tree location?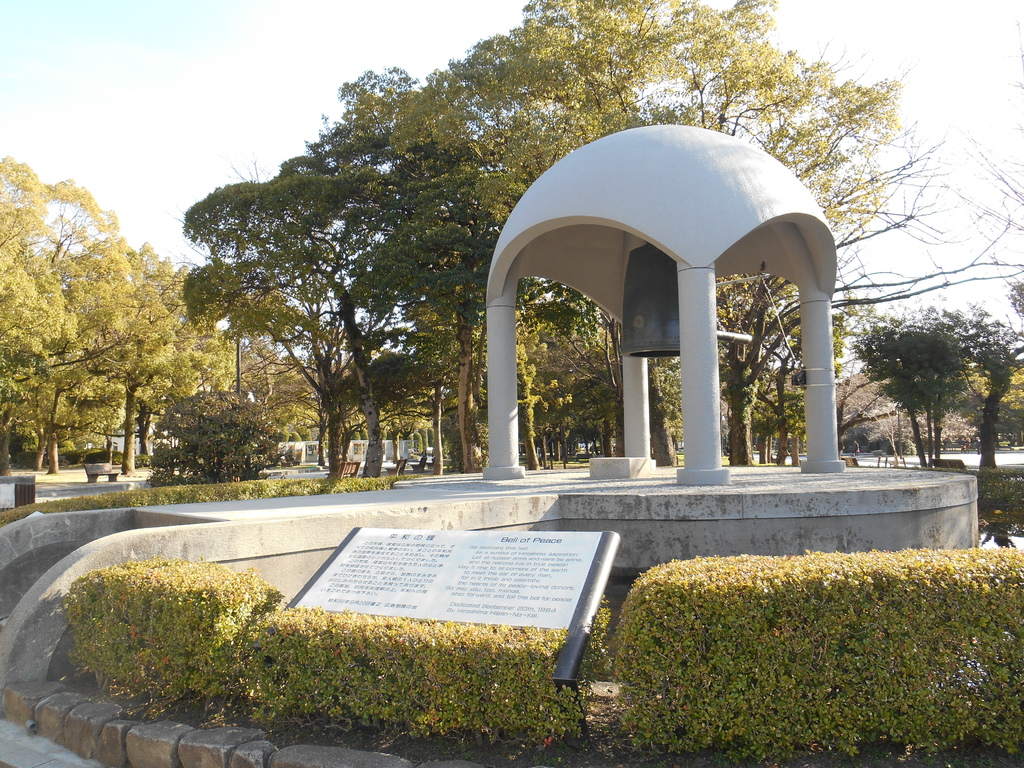
x1=857, y1=297, x2=989, y2=467
